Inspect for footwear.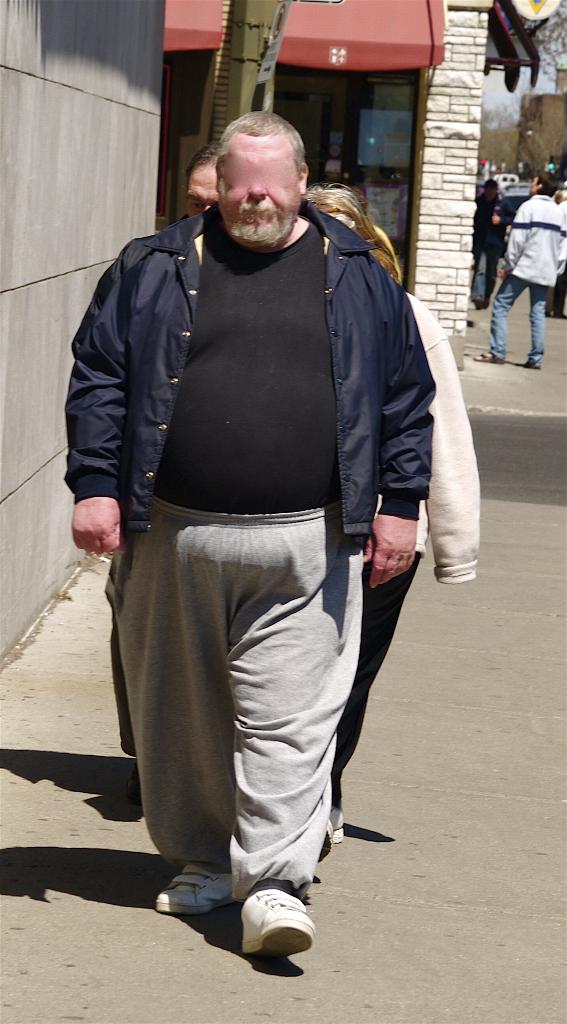
Inspection: [x1=470, y1=352, x2=504, y2=362].
